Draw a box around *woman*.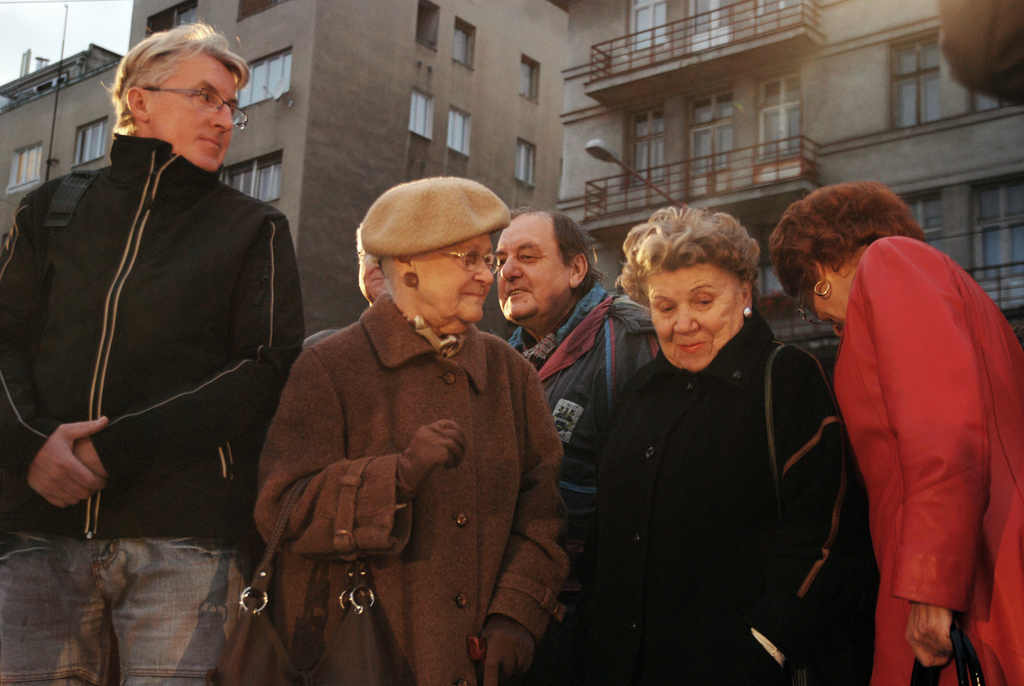
(left=253, top=179, right=572, bottom=685).
